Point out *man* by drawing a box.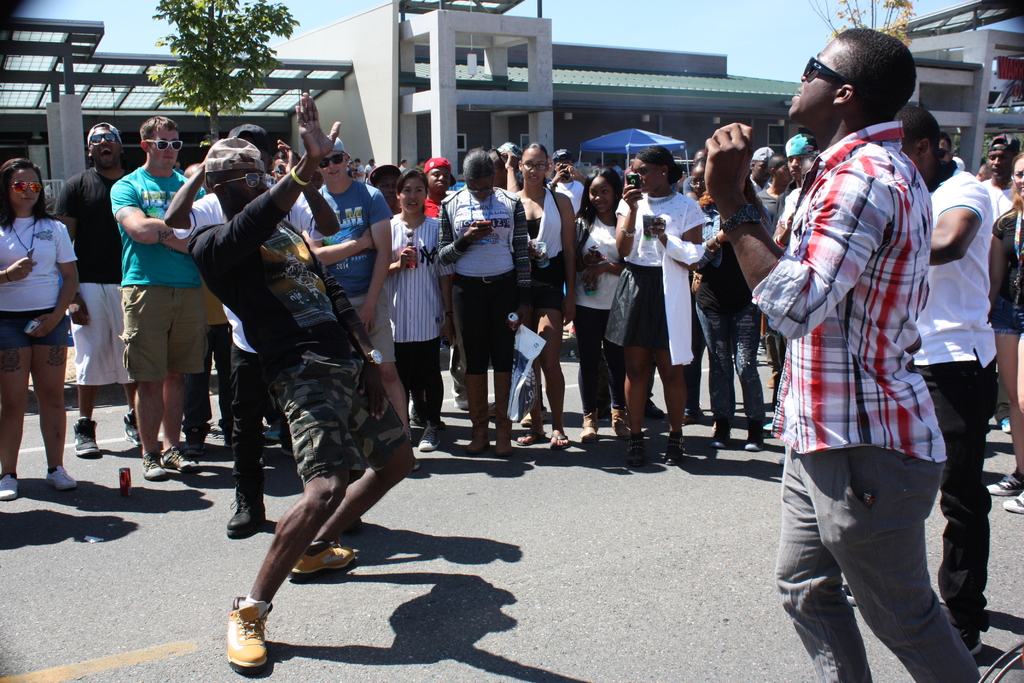
[217, 151, 428, 682].
